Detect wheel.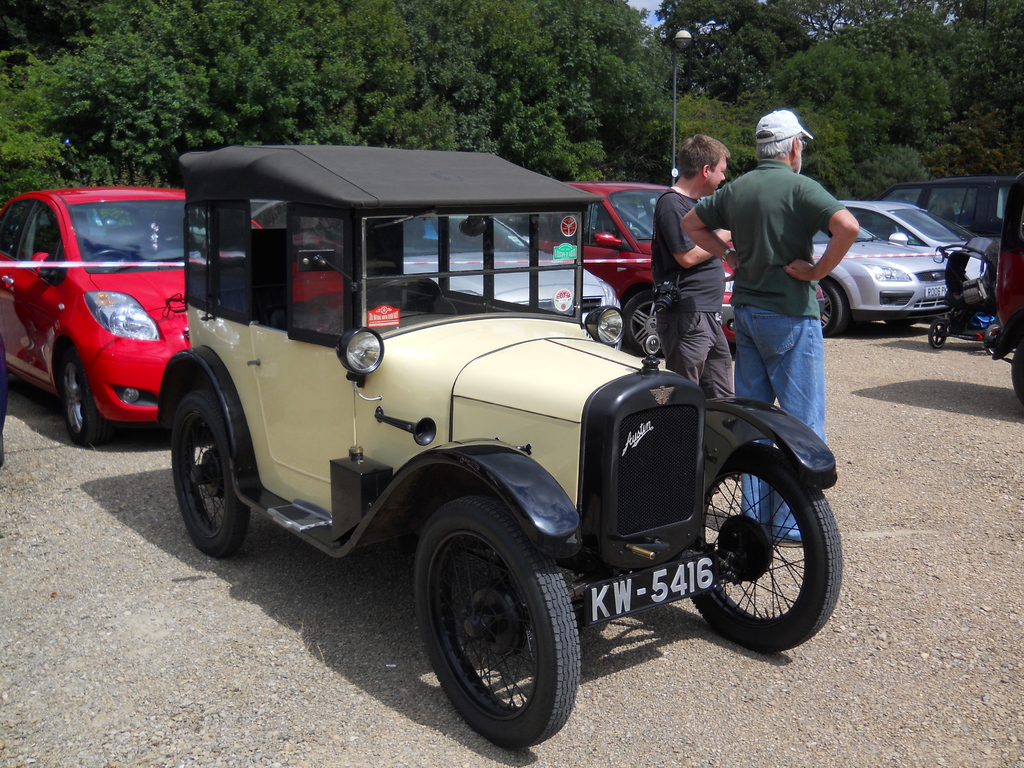
Detected at bbox=[810, 278, 852, 336].
